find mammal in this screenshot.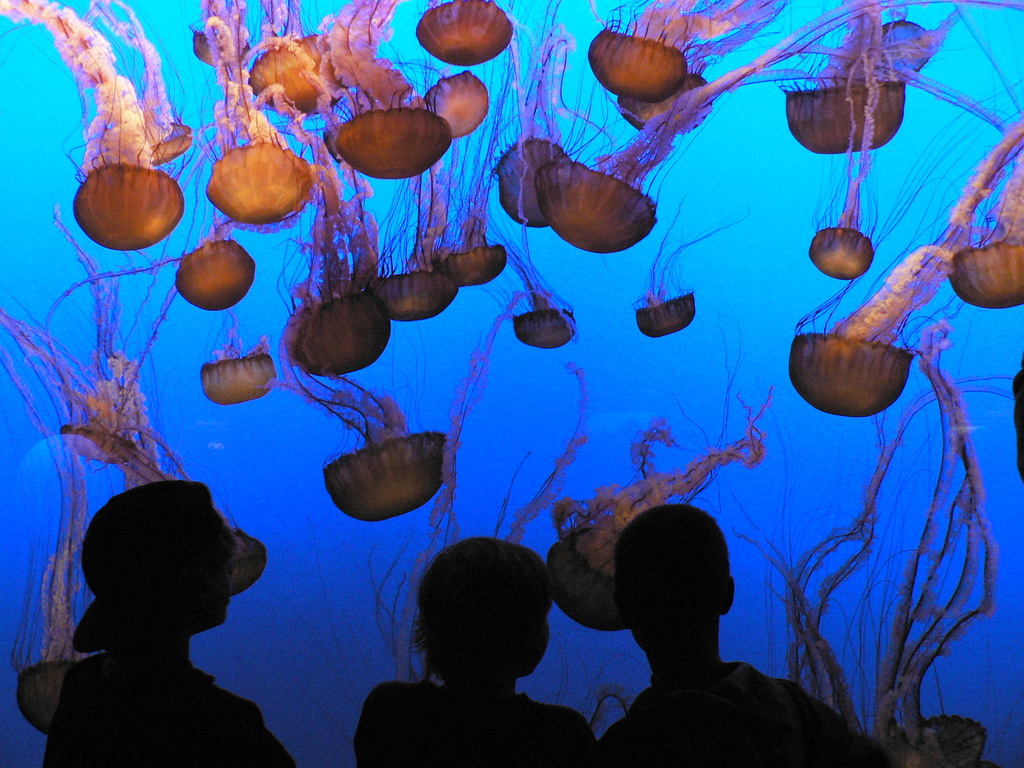
The bounding box for mammal is bbox(595, 501, 904, 767).
